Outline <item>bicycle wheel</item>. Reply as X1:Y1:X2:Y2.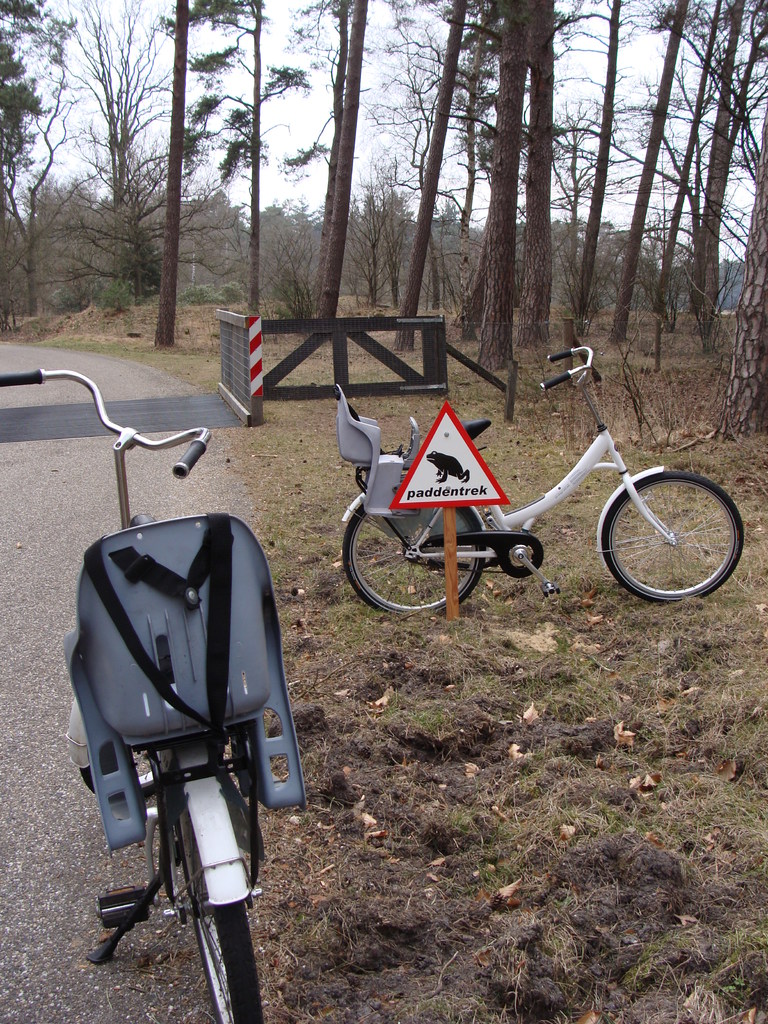
346:479:483:617.
